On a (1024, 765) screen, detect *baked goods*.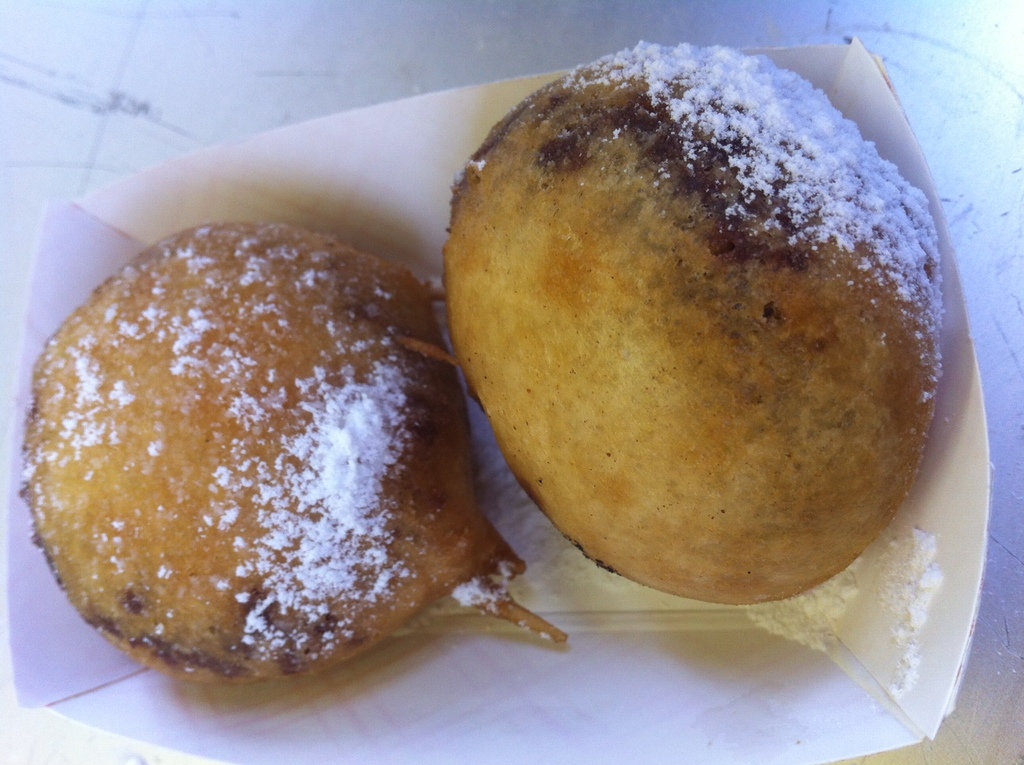
l=46, t=183, r=539, b=690.
